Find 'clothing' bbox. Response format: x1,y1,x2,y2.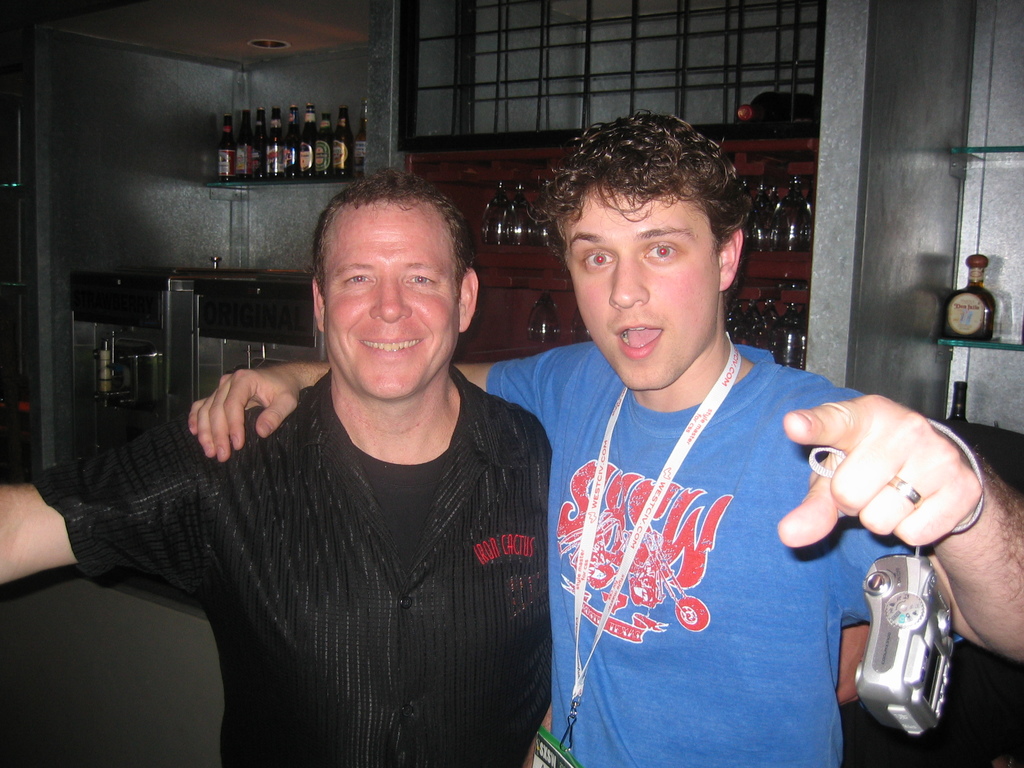
75,321,597,755.
